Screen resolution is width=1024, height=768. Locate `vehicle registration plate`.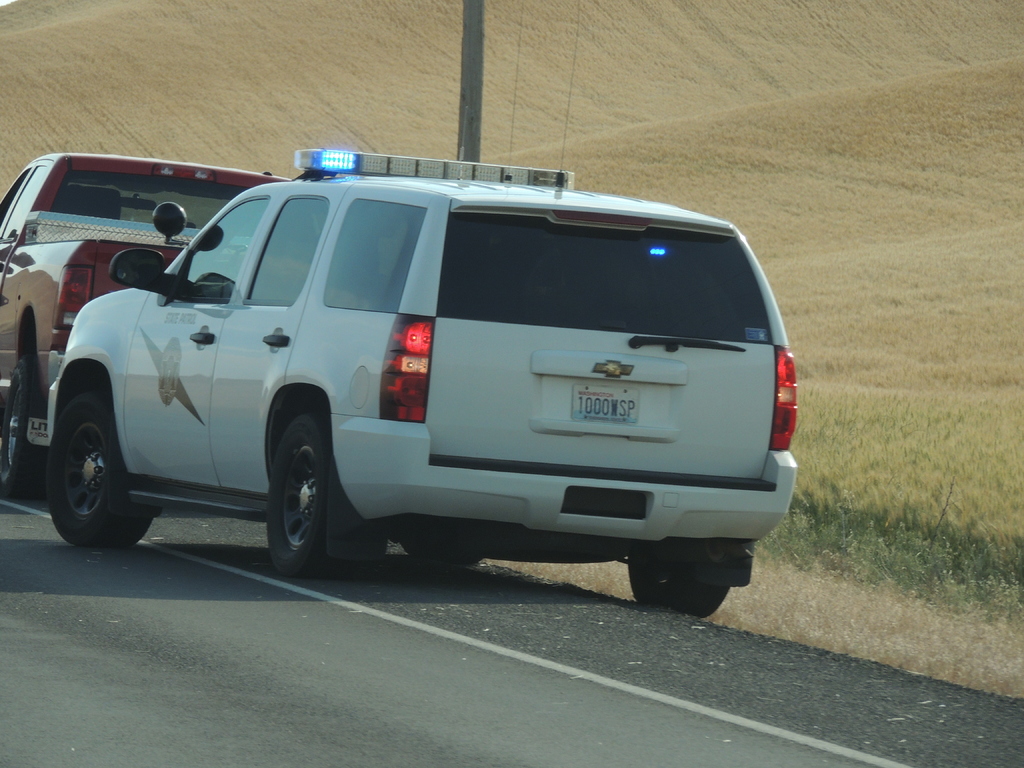
bbox(569, 382, 640, 422).
